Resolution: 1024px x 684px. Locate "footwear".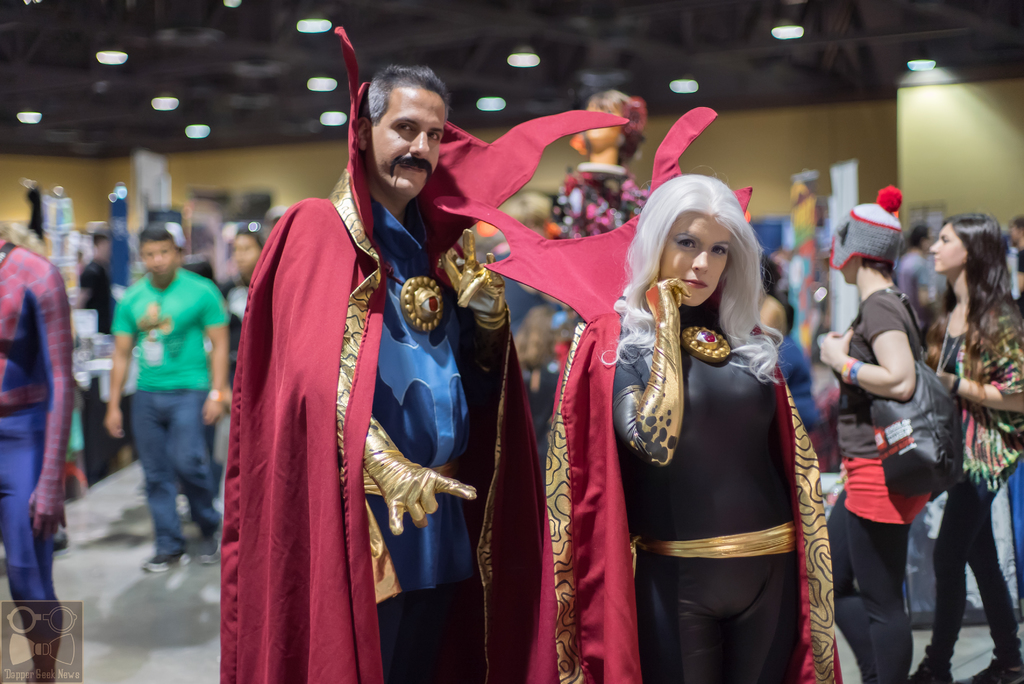
box=[972, 647, 1023, 683].
